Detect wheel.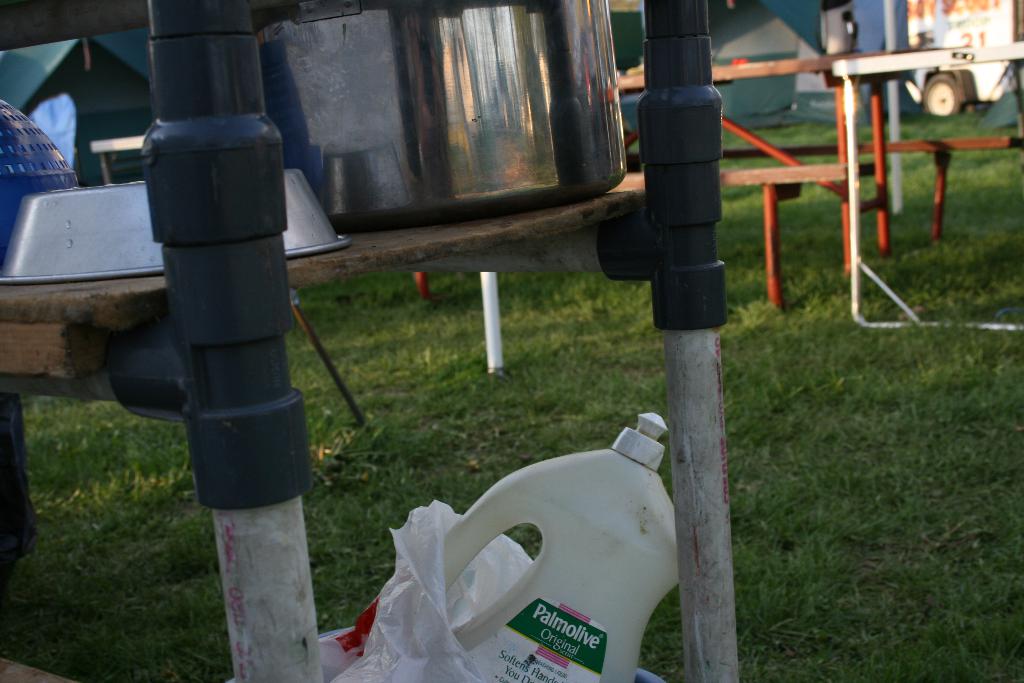
Detected at 916, 68, 964, 115.
